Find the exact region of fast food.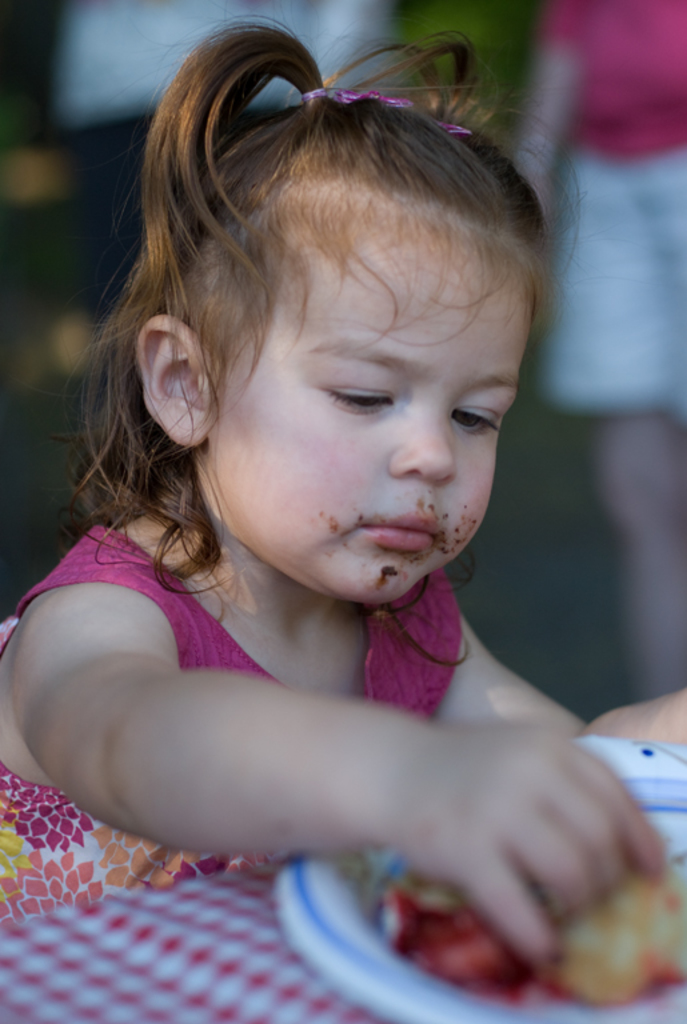
Exact region: [359,833,686,1007].
